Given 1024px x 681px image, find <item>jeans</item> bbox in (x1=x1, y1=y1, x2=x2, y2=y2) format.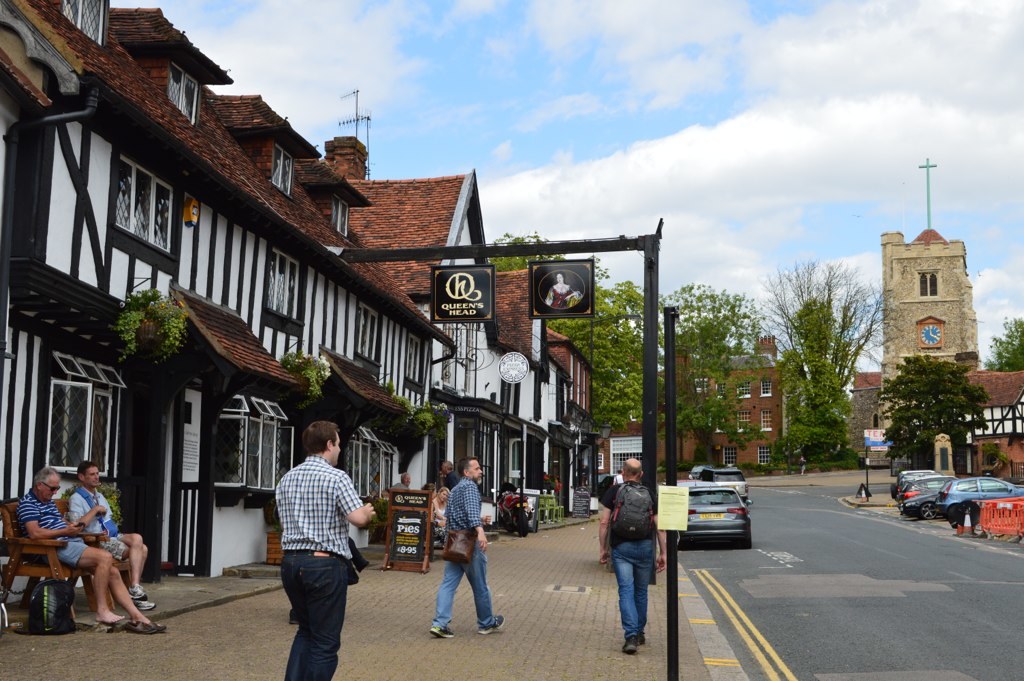
(x1=610, y1=542, x2=652, y2=645).
